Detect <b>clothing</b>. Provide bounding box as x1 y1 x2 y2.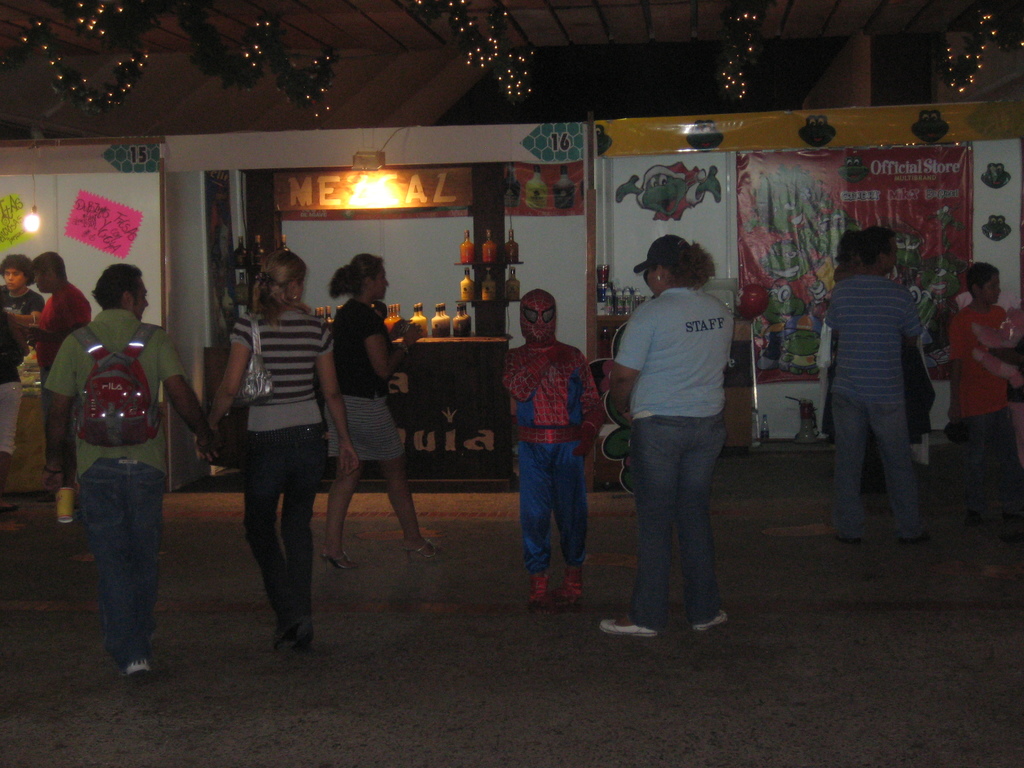
29 282 88 366.
